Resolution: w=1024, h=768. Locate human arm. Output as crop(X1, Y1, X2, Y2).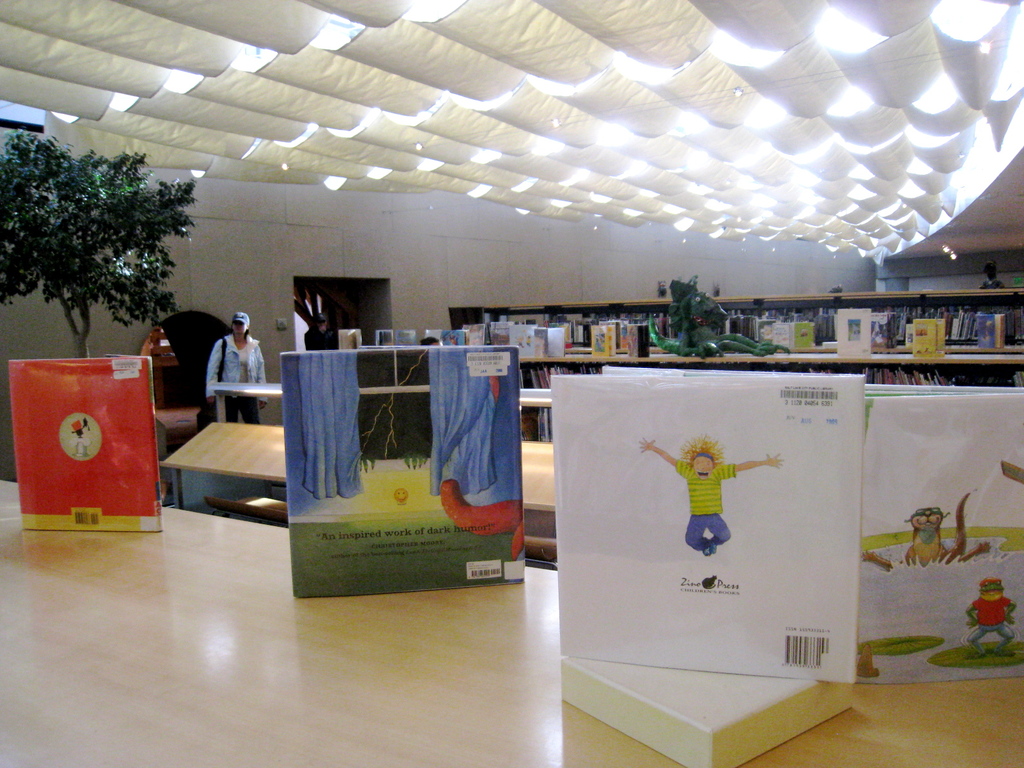
crop(207, 339, 223, 403).
